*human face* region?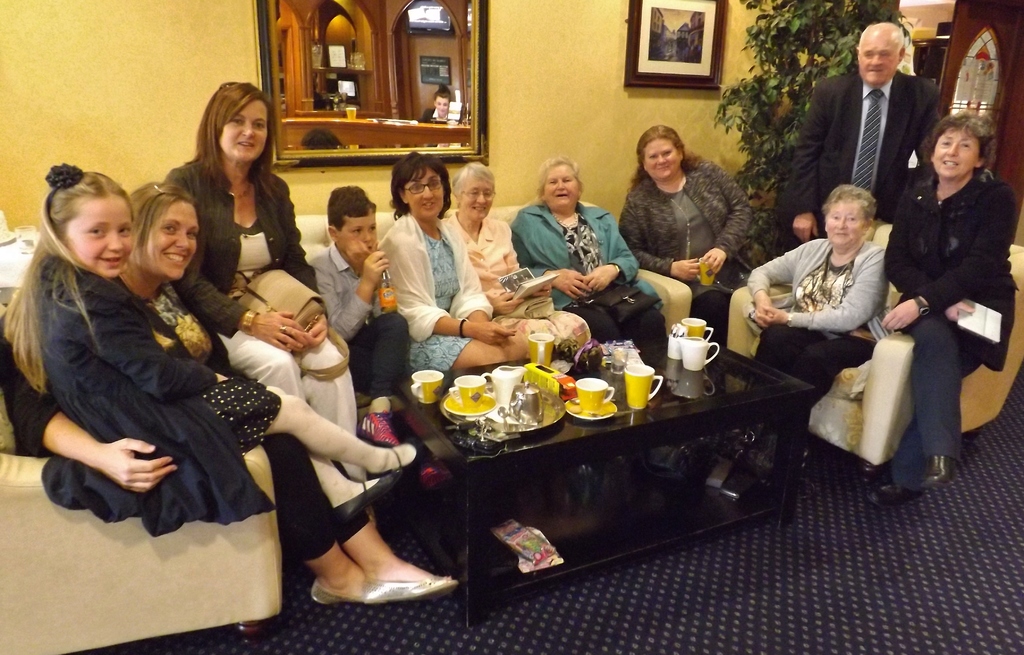
[858, 28, 901, 83]
